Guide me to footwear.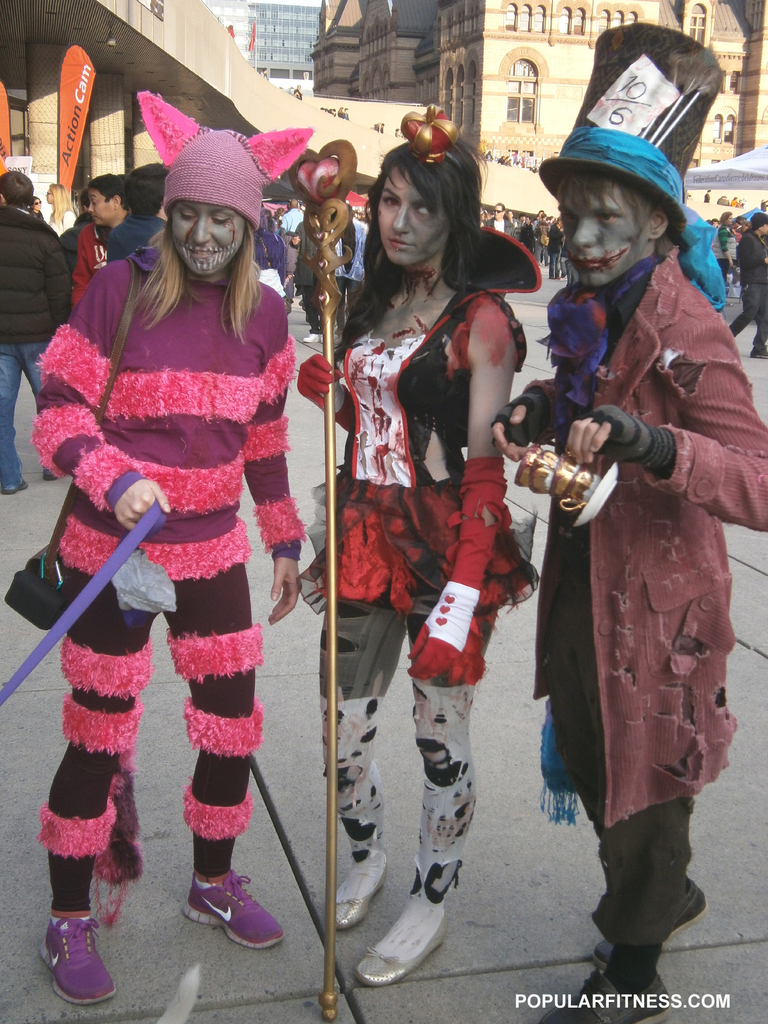
Guidance: [538, 975, 669, 1023].
